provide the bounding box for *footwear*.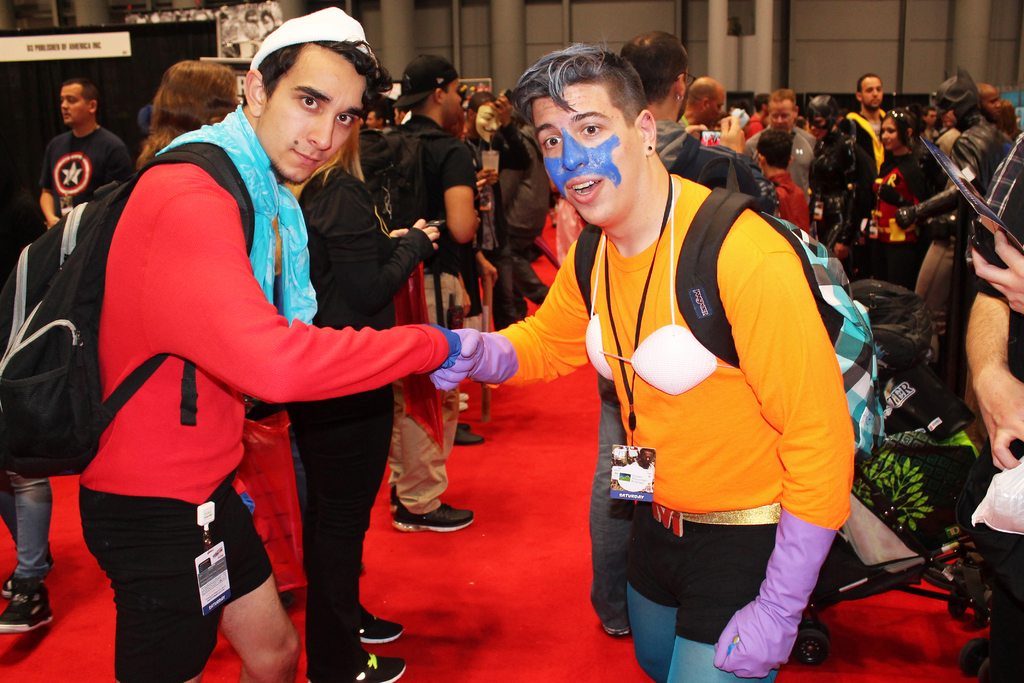
x1=598, y1=627, x2=626, y2=636.
